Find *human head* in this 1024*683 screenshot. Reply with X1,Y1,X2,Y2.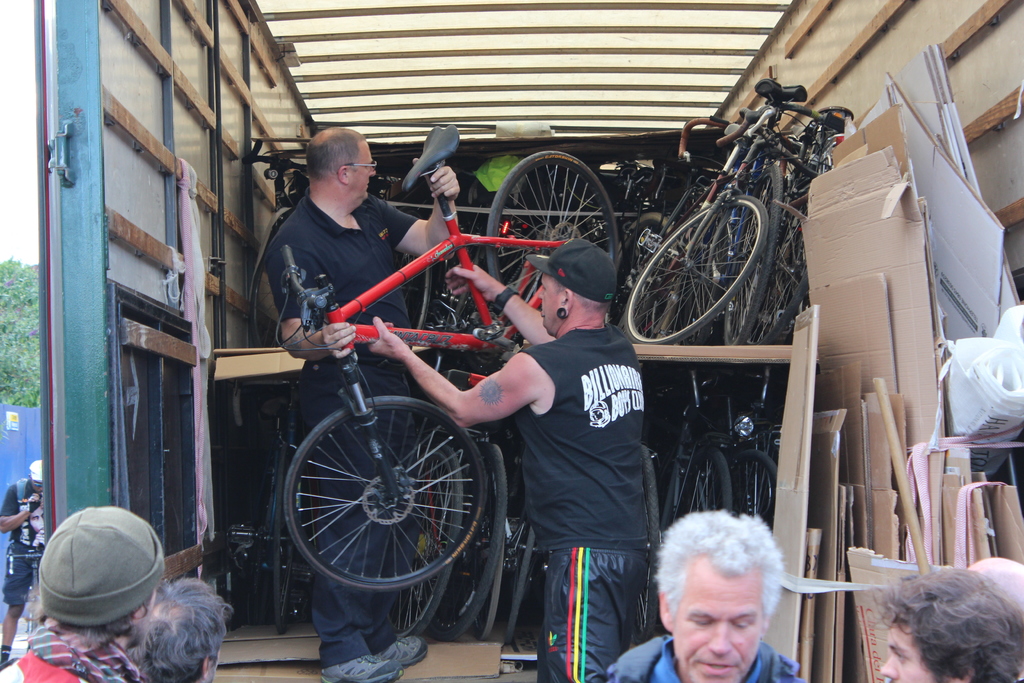
122,573,236,682.
